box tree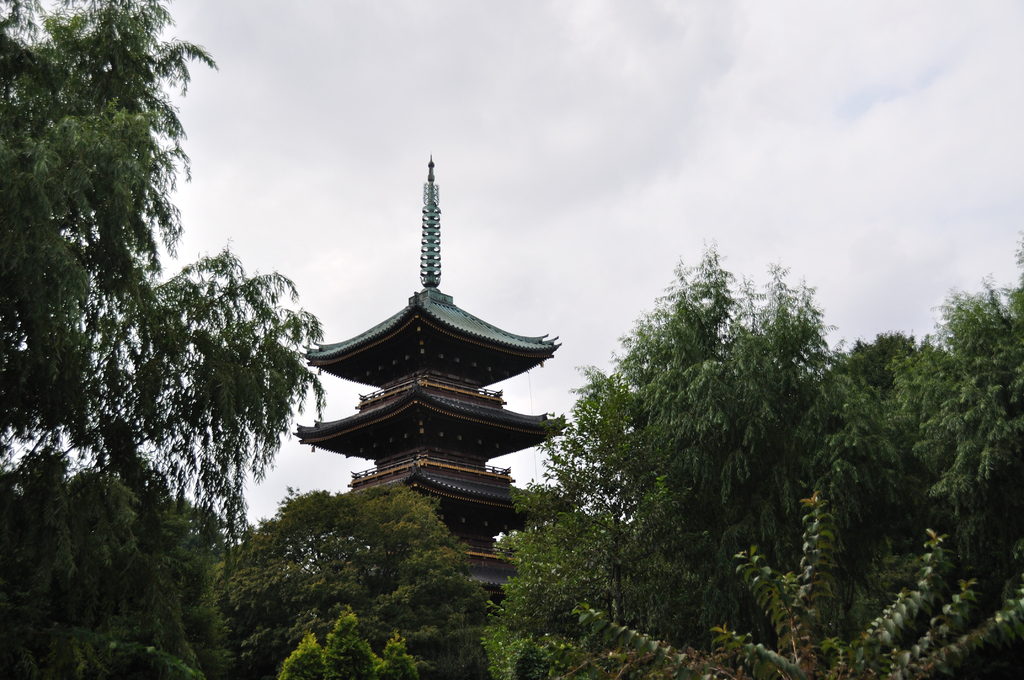
locate(88, 245, 334, 560)
